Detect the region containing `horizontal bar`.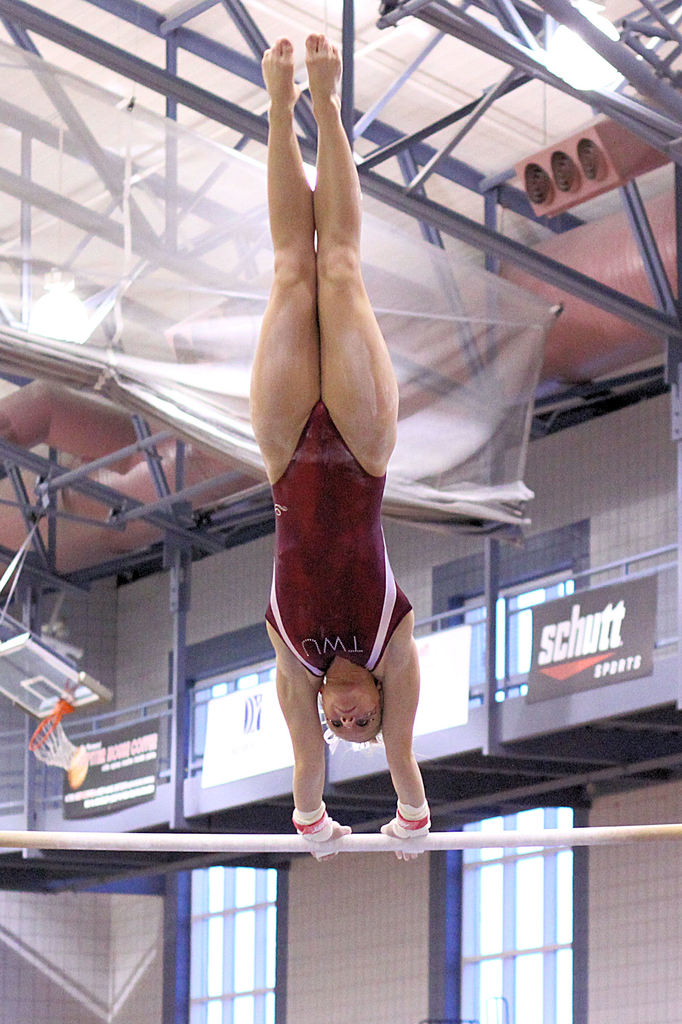
0, 828, 681, 854.
